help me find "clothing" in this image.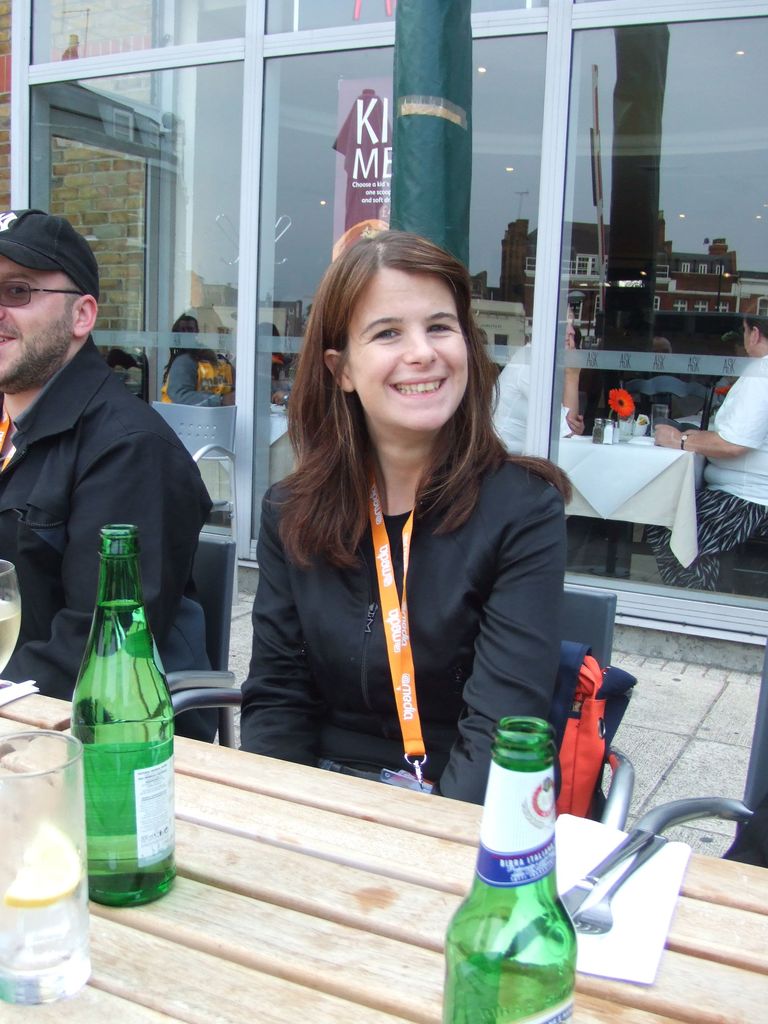
Found it: locate(148, 335, 246, 426).
